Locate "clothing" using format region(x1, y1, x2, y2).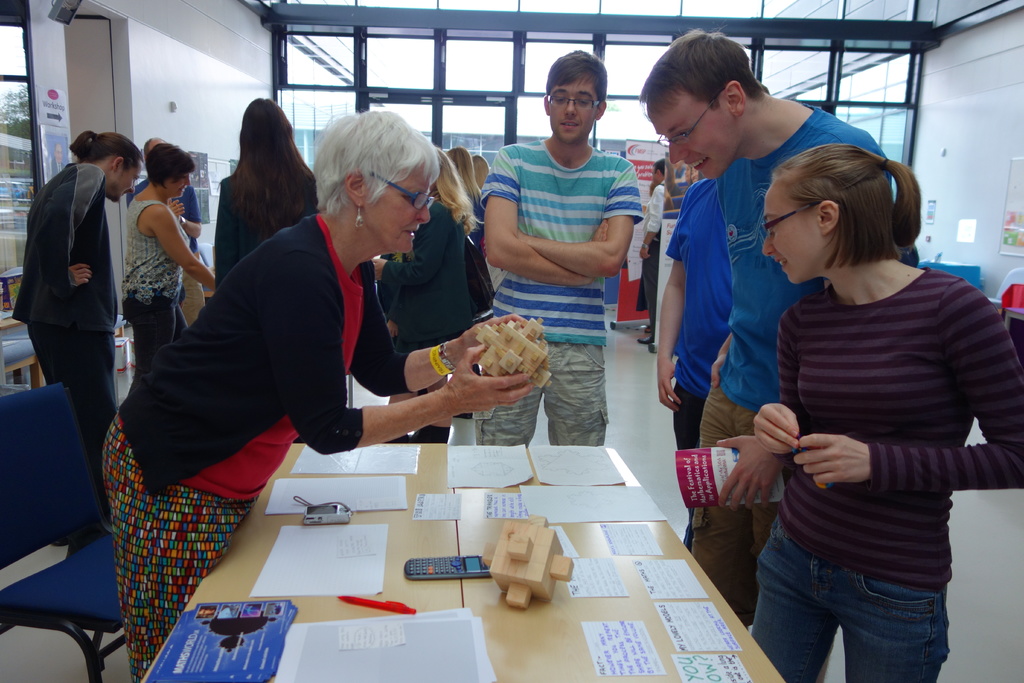
region(379, 195, 479, 356).
